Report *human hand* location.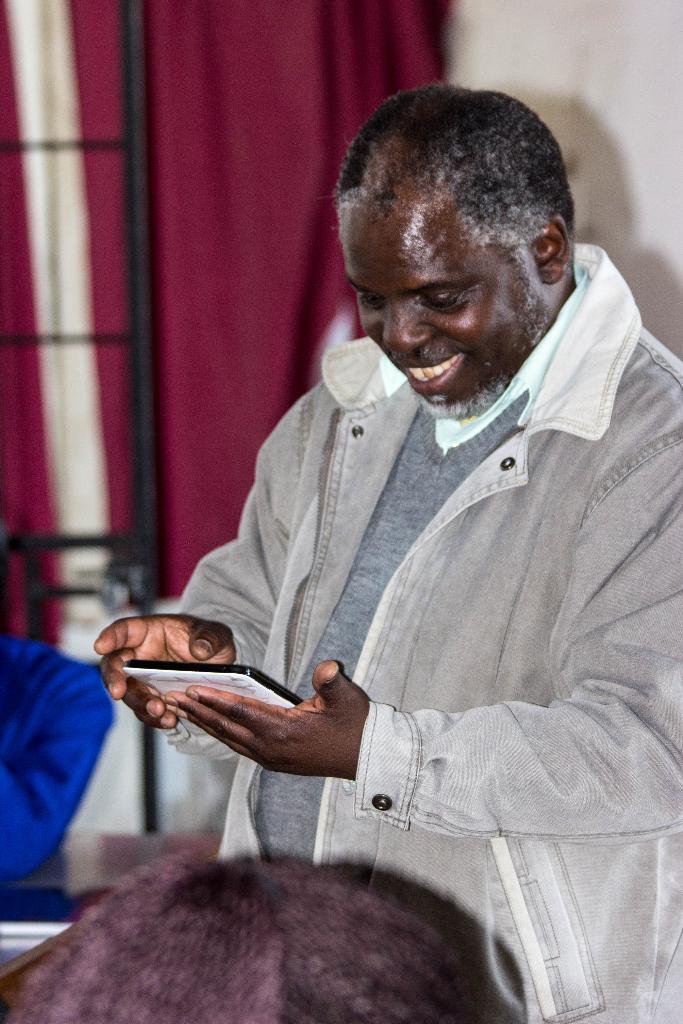
Report: 161/666/391/788.
